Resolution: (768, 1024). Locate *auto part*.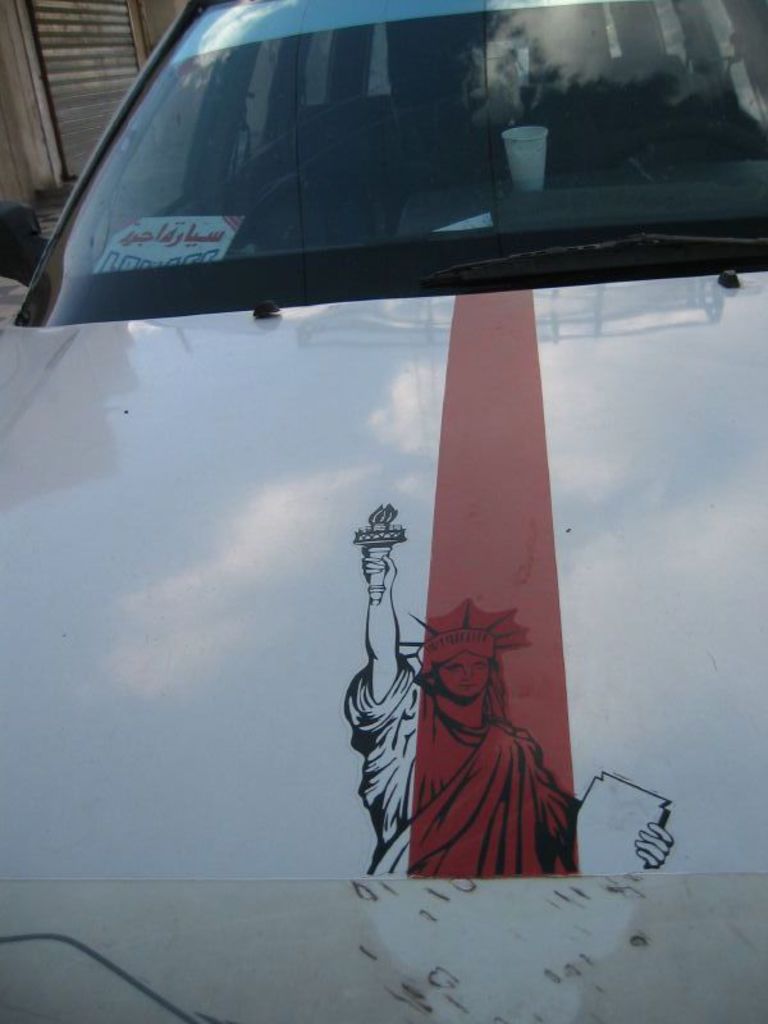
select_region(72, 38, 767, 315).
